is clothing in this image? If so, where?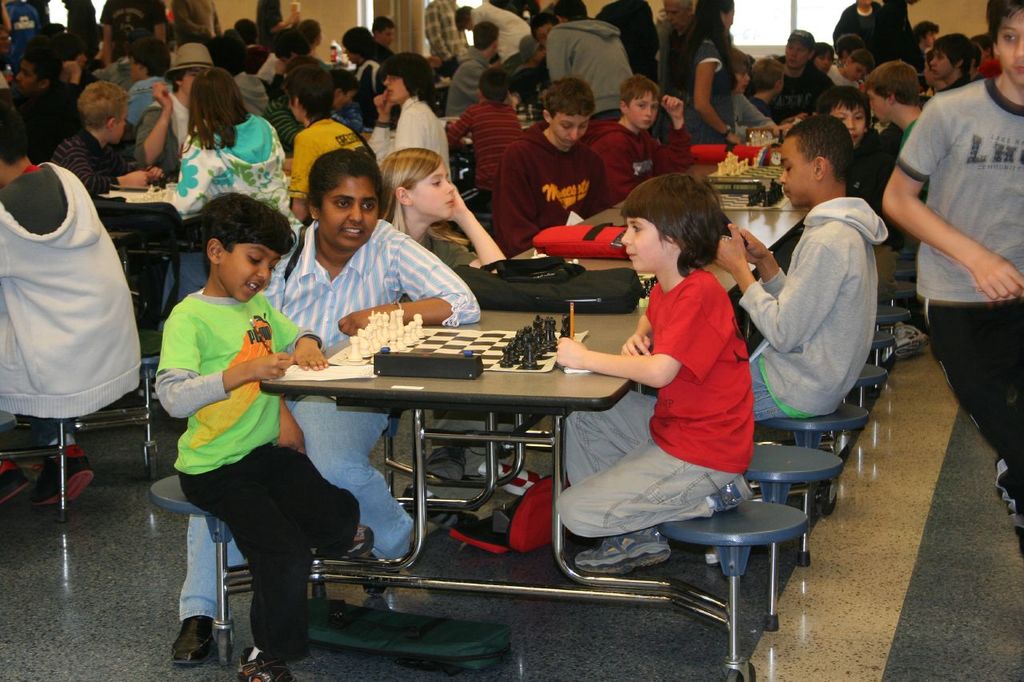
Yes, at bbox=[54, 127, 137, 193].
